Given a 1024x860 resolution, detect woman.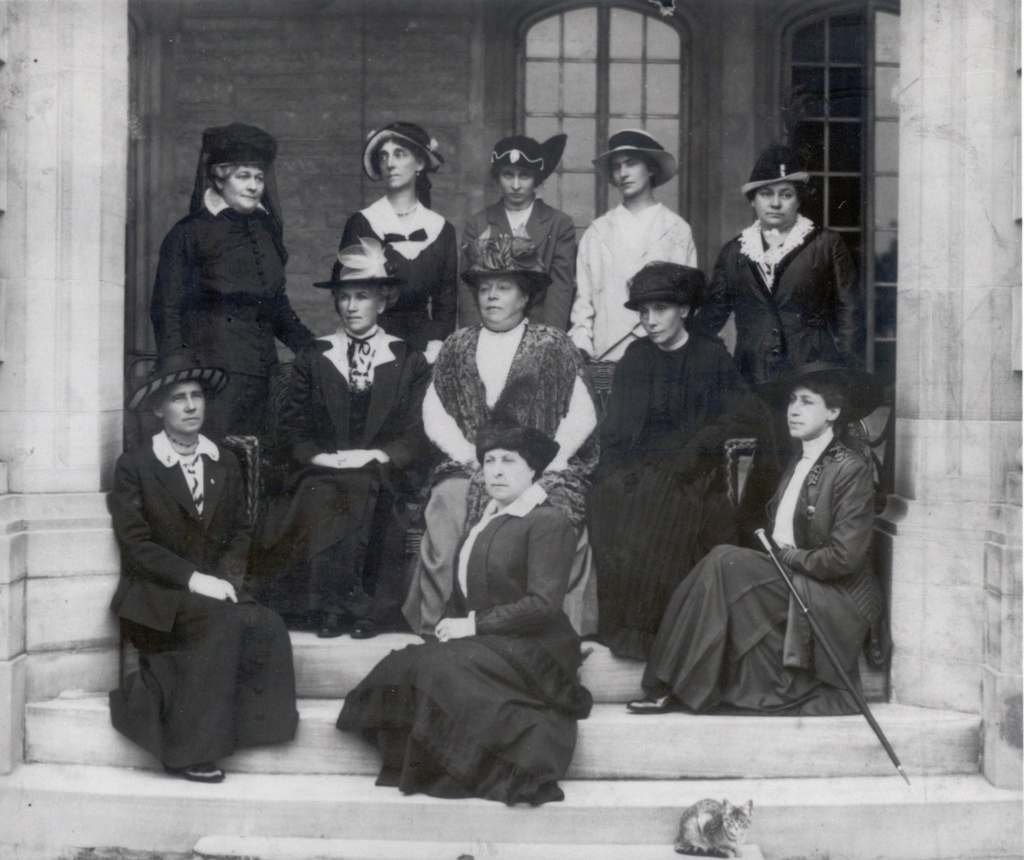
625,365,876,715.
